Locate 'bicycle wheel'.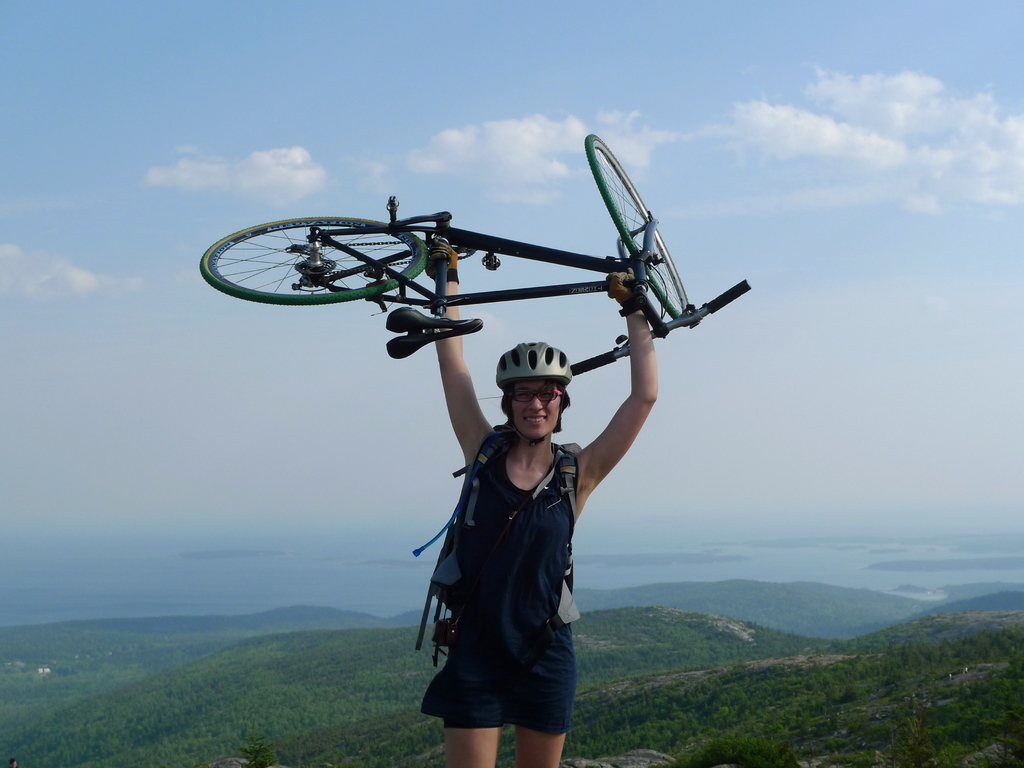
Bounding box: Rect(583, 129, 690, 326).
